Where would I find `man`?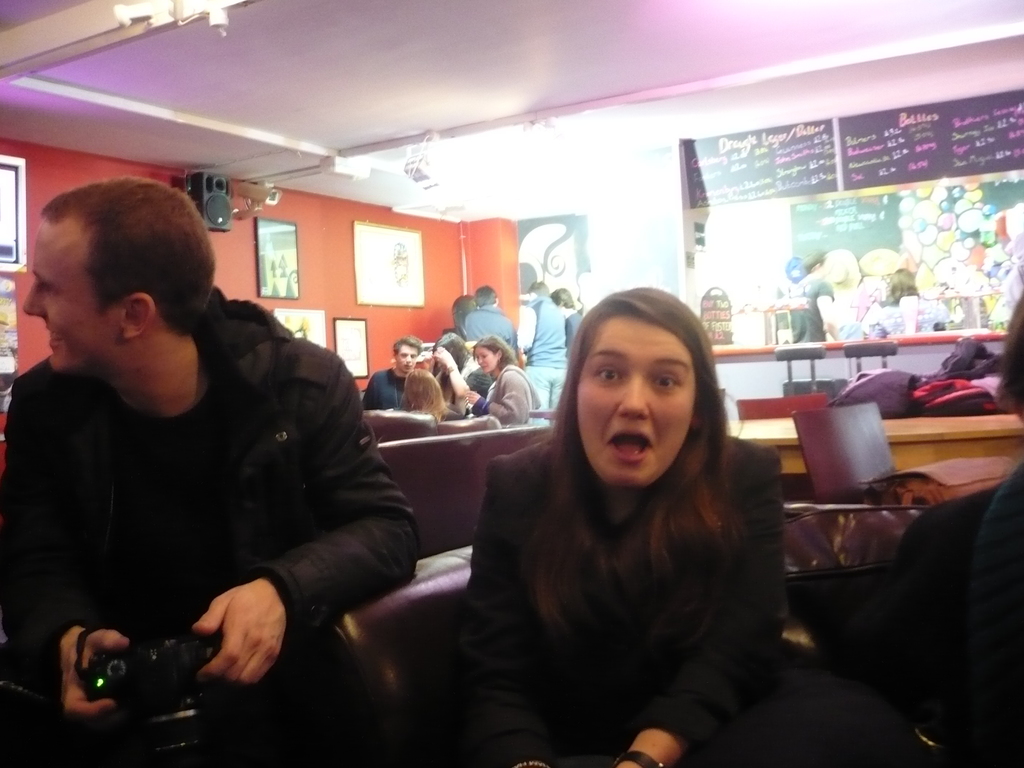
At pyautogui.locateOnScreen(14, 180, 401, 751).
